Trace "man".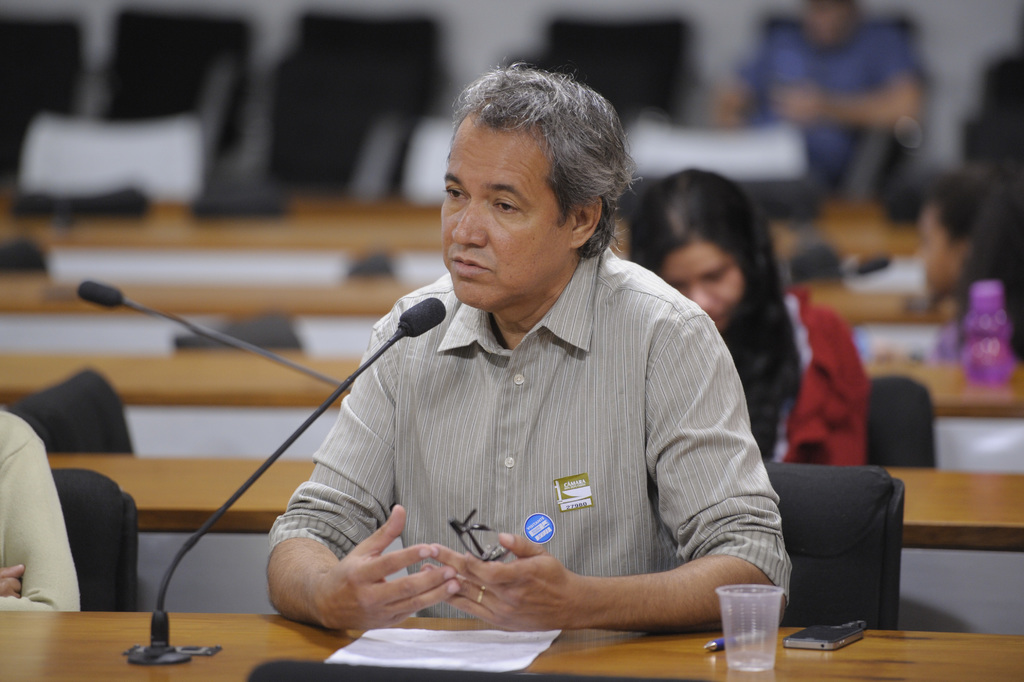
Traced to [268, 81, 809, 661].
